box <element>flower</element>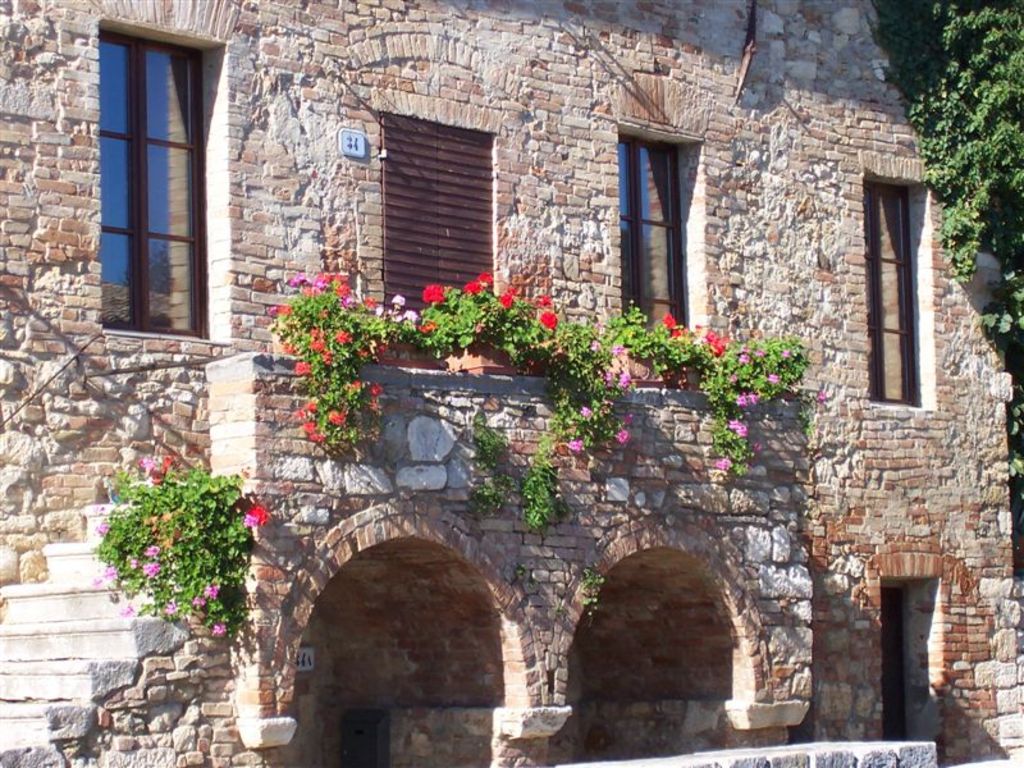
pyautogui.locateOnScreen(140, 543, 156, 553)
